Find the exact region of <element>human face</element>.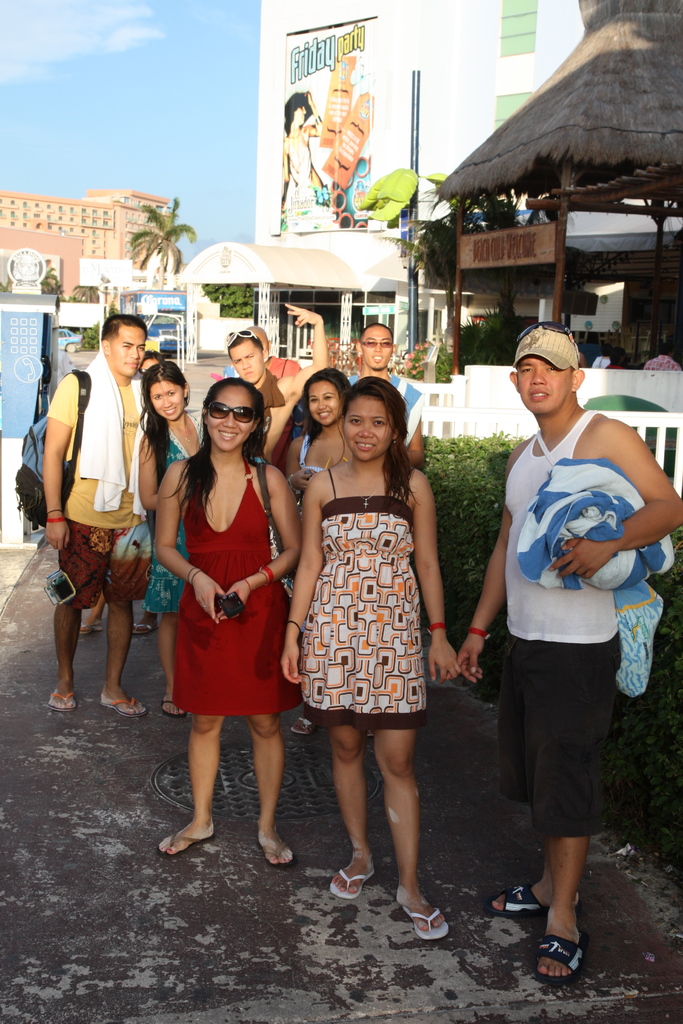
Exact region: l=343, t=400, r=390, b=458.
